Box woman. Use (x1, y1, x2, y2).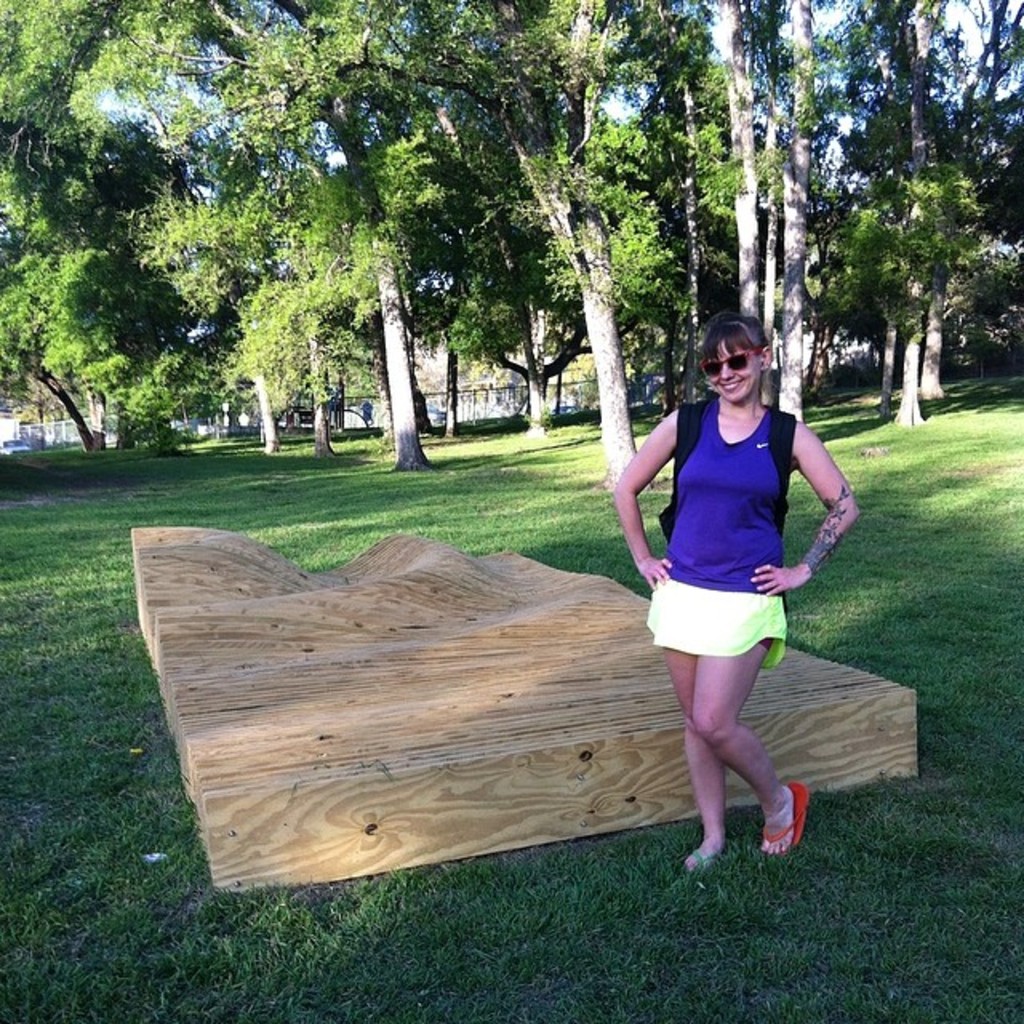
(611, 309, 856, 872).
